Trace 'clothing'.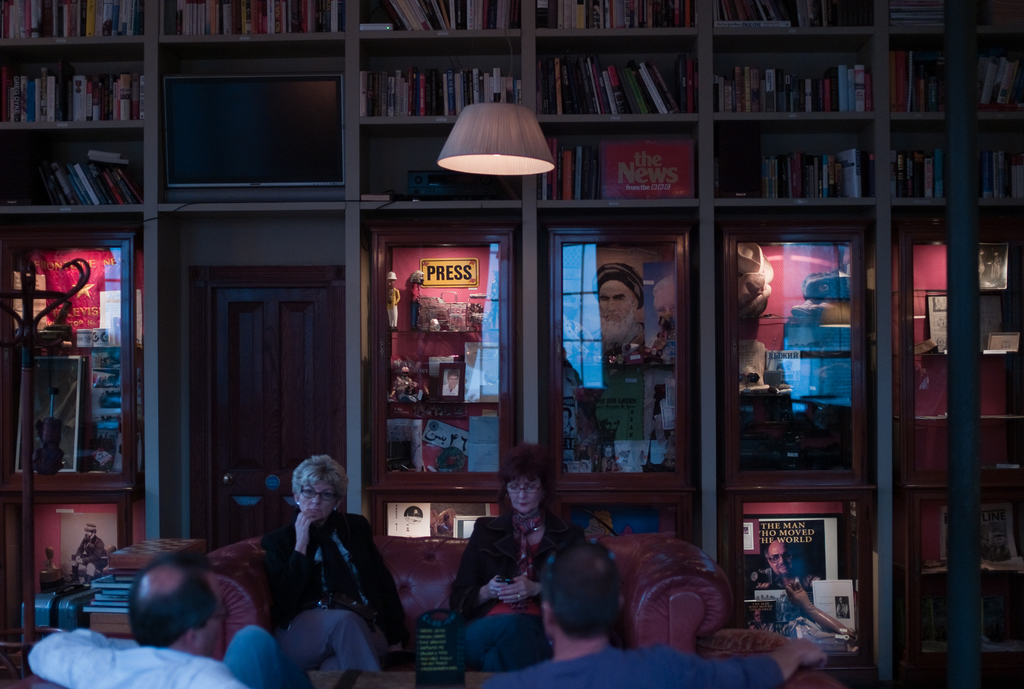
Traced to (left=239, top=453, right=392, bottom=688).
